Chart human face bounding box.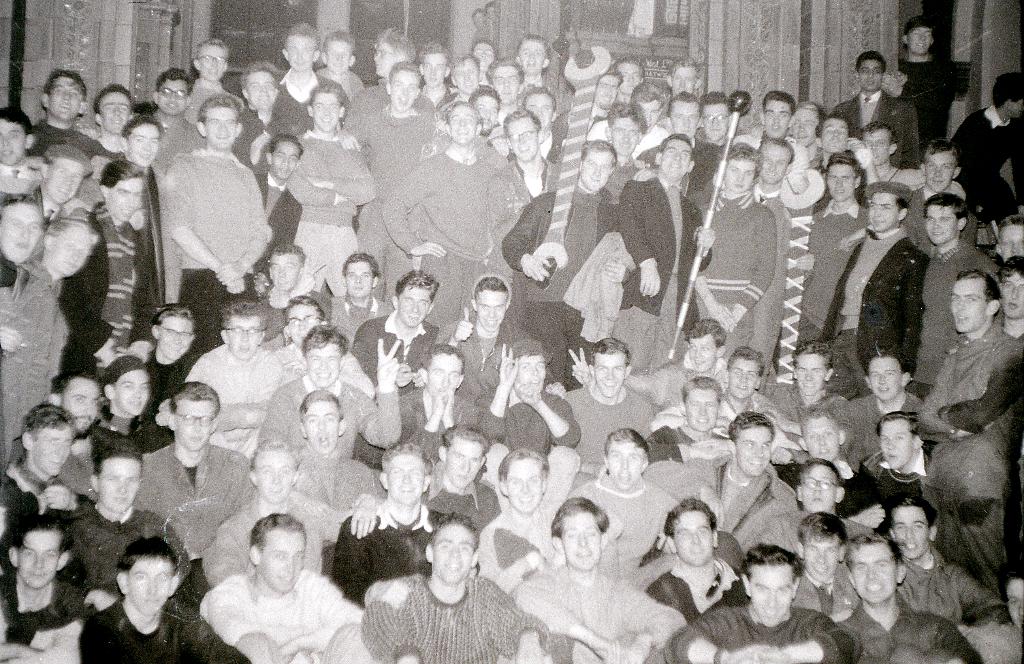
Charted: (x1=472, y1=42, x2=495, y2=70).
